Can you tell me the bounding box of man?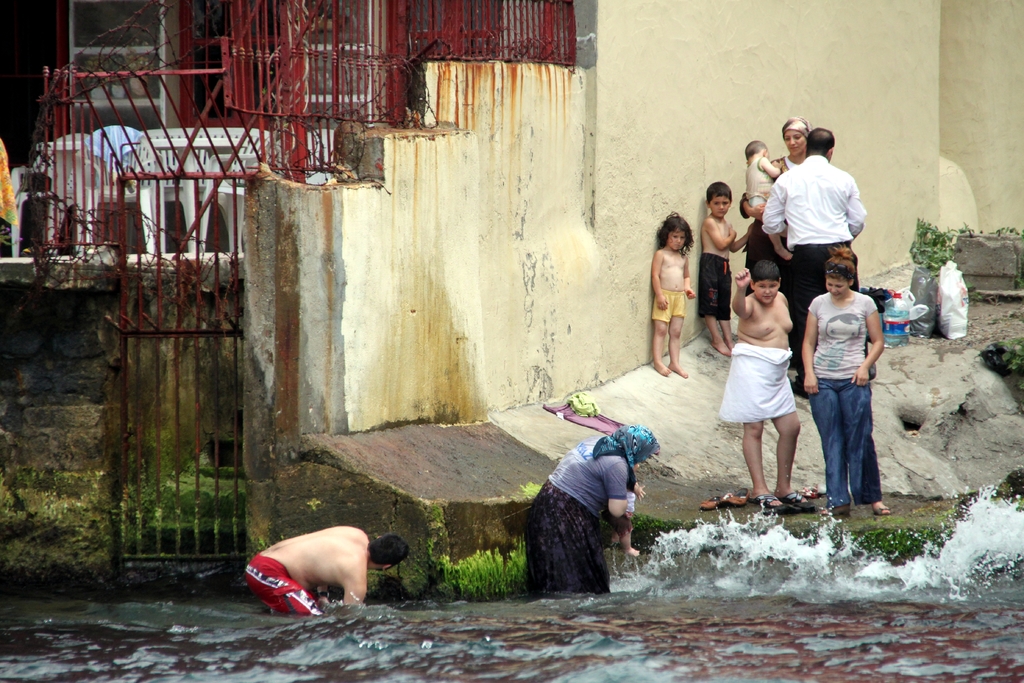
(x1=789, y1=126, x2=877, y2=399).
